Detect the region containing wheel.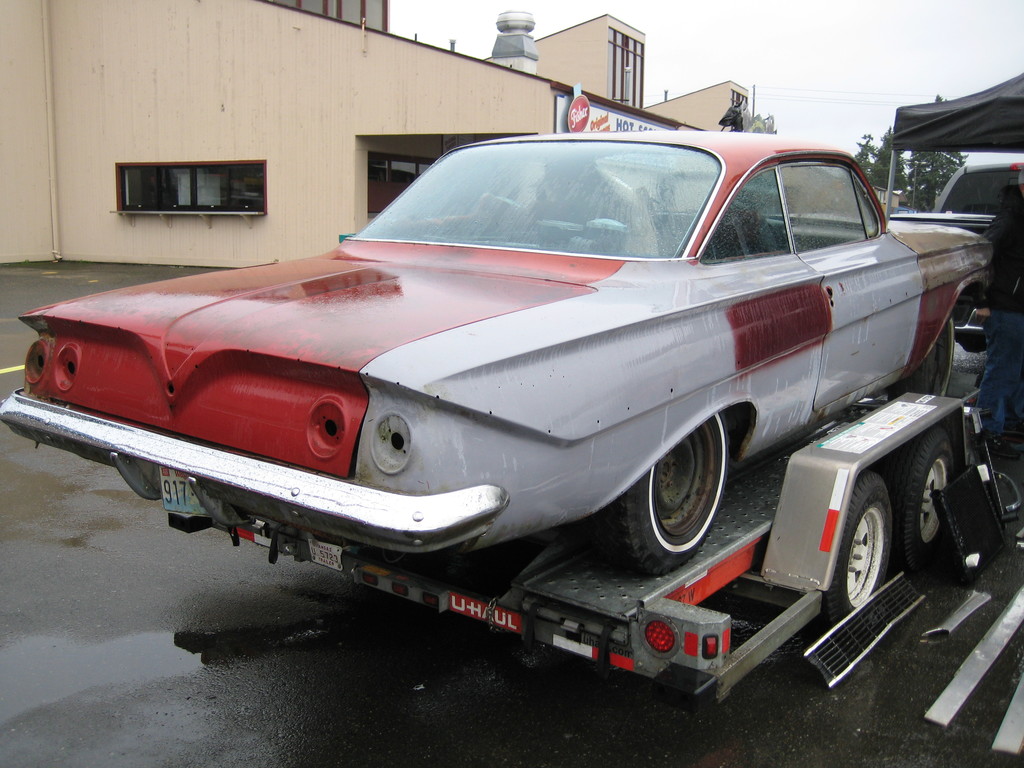
(837,474,895,605).
